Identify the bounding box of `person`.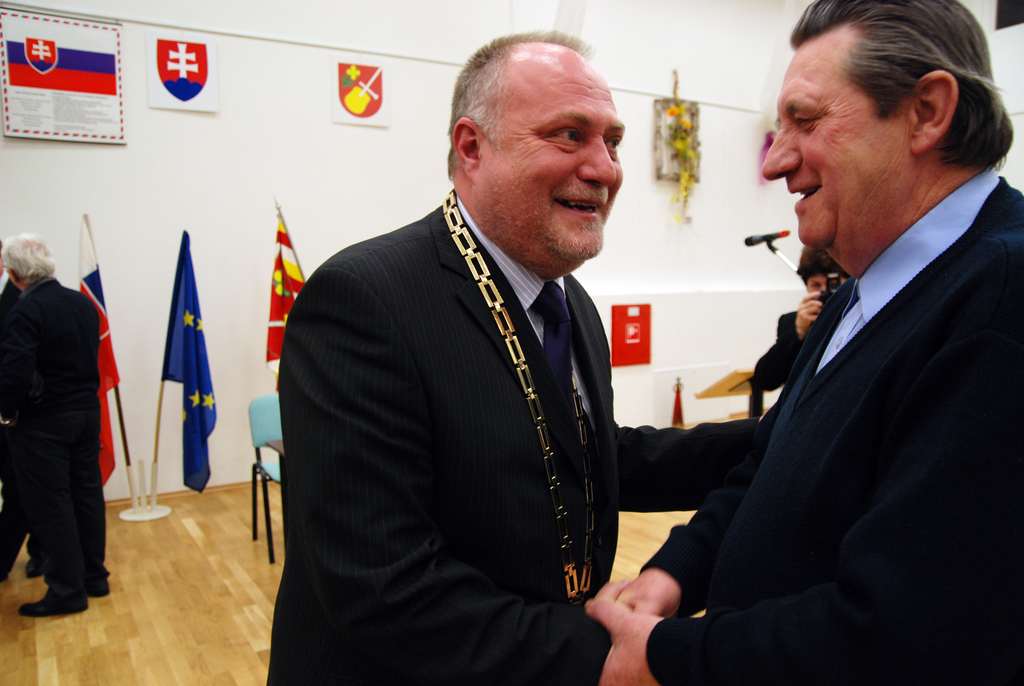
[x1=6, y1=191, x2=120, y2=628].
